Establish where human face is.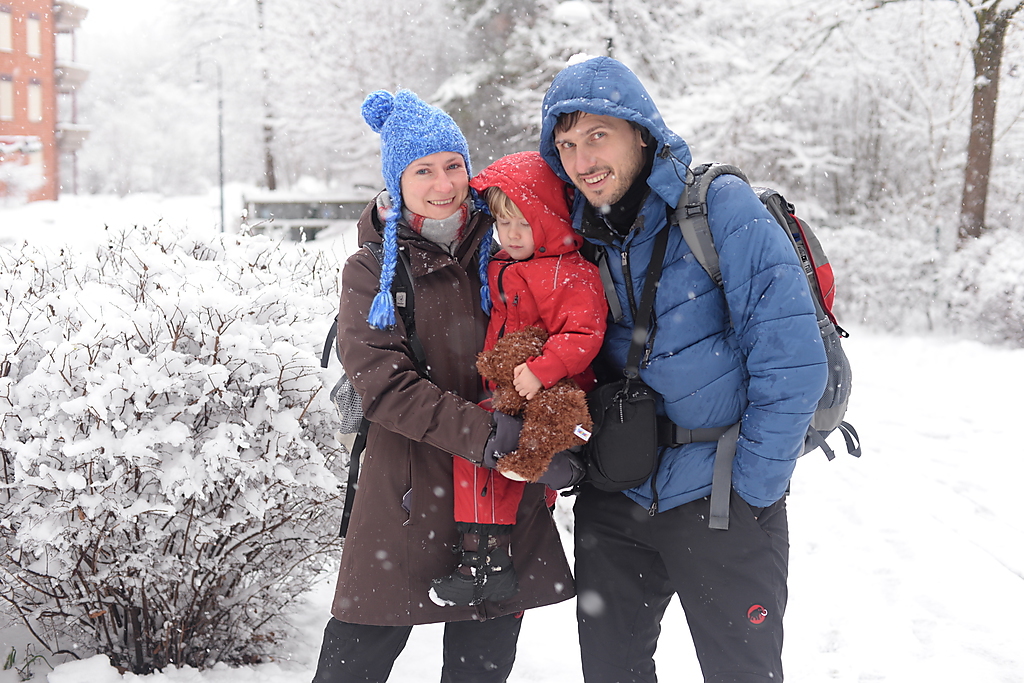
Established at x1=401 y1=153 x2=466 y2=219.
